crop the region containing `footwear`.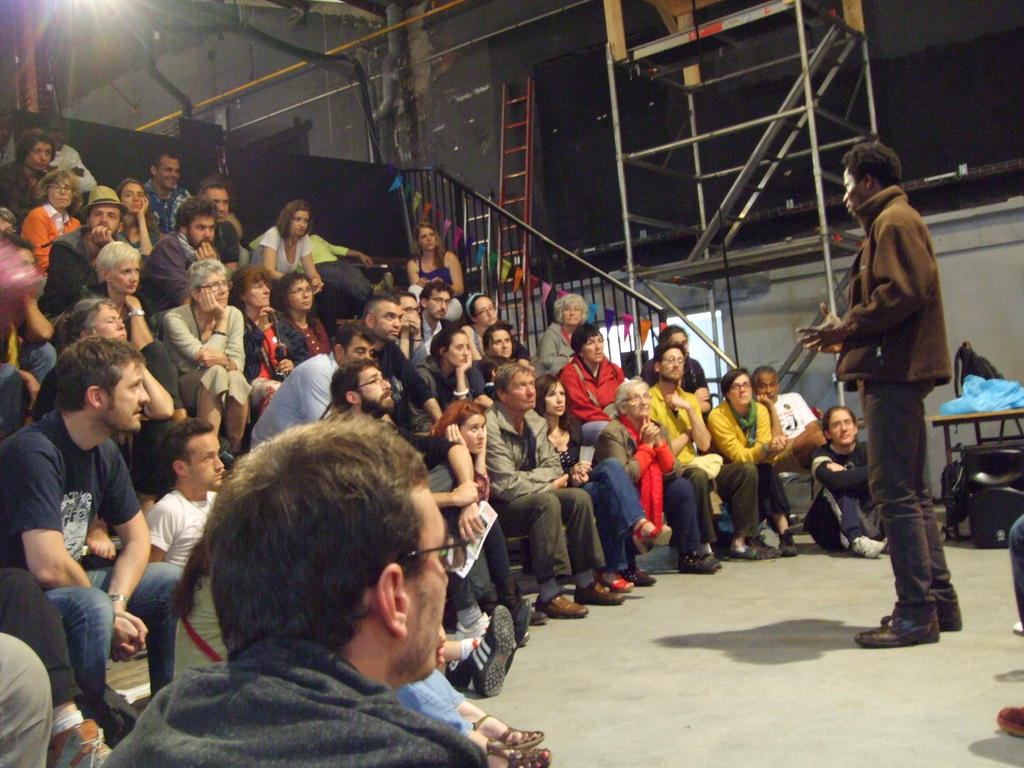
Crop region: locate(530, 610, 548, 626).
